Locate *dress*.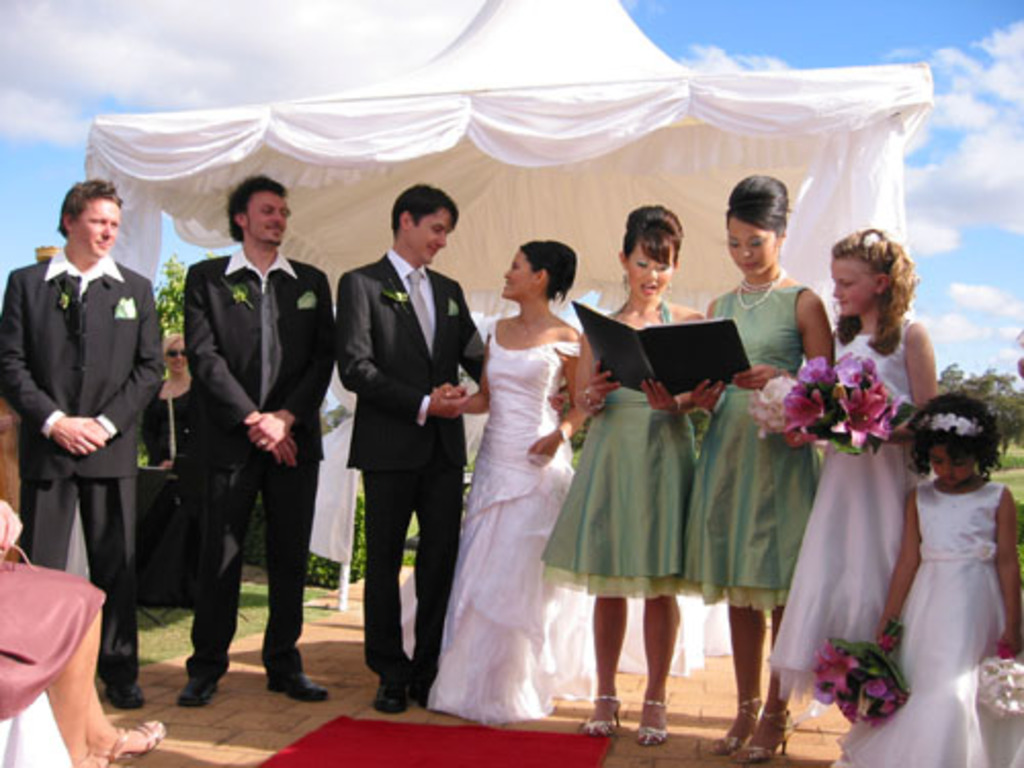
Bounding box: bbox(537, 293, 709, 600).
